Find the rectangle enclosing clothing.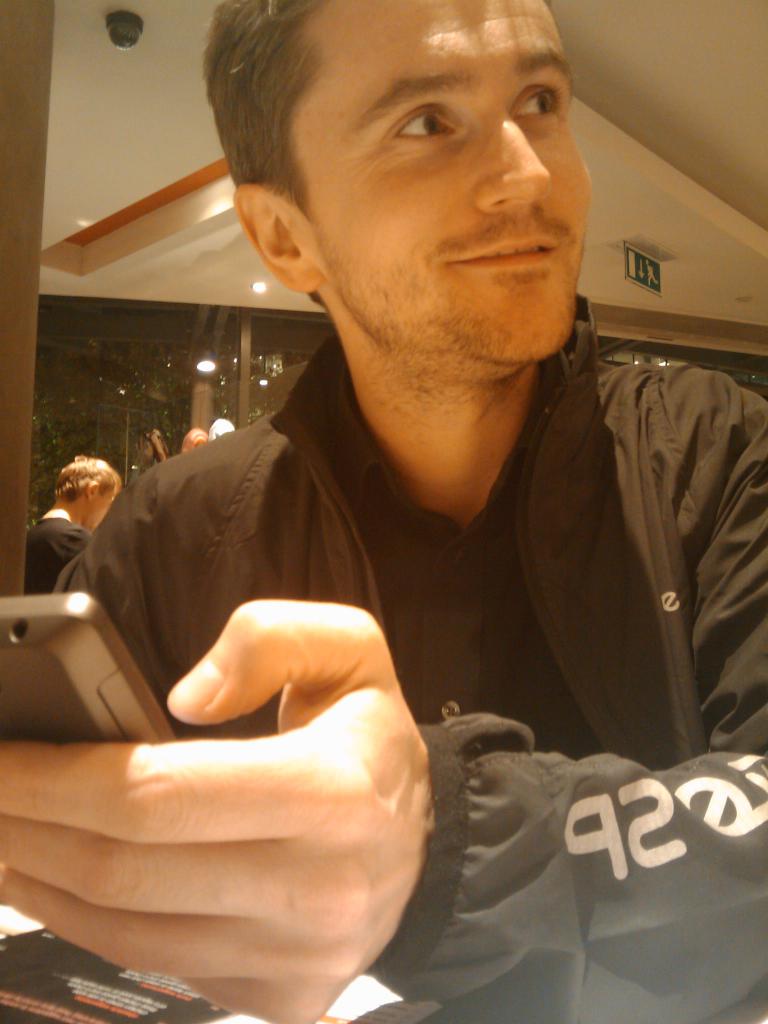
(54,205,689,998).
